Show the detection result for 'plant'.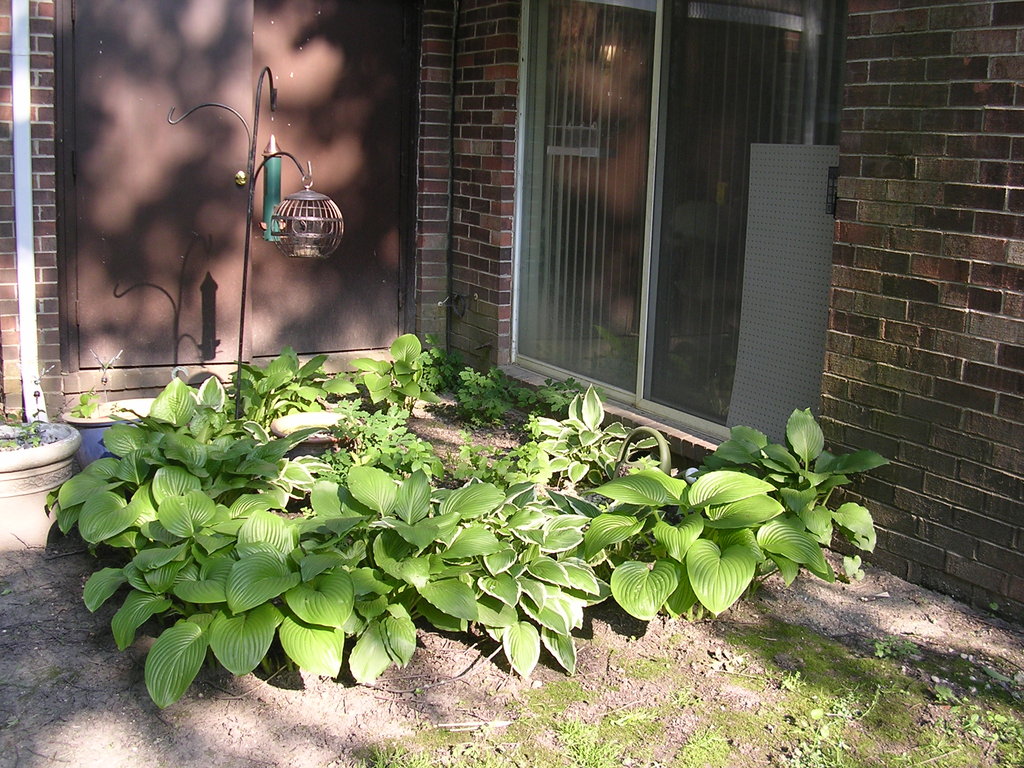
[x1=675, y1=717, x2=737, y2=760].
